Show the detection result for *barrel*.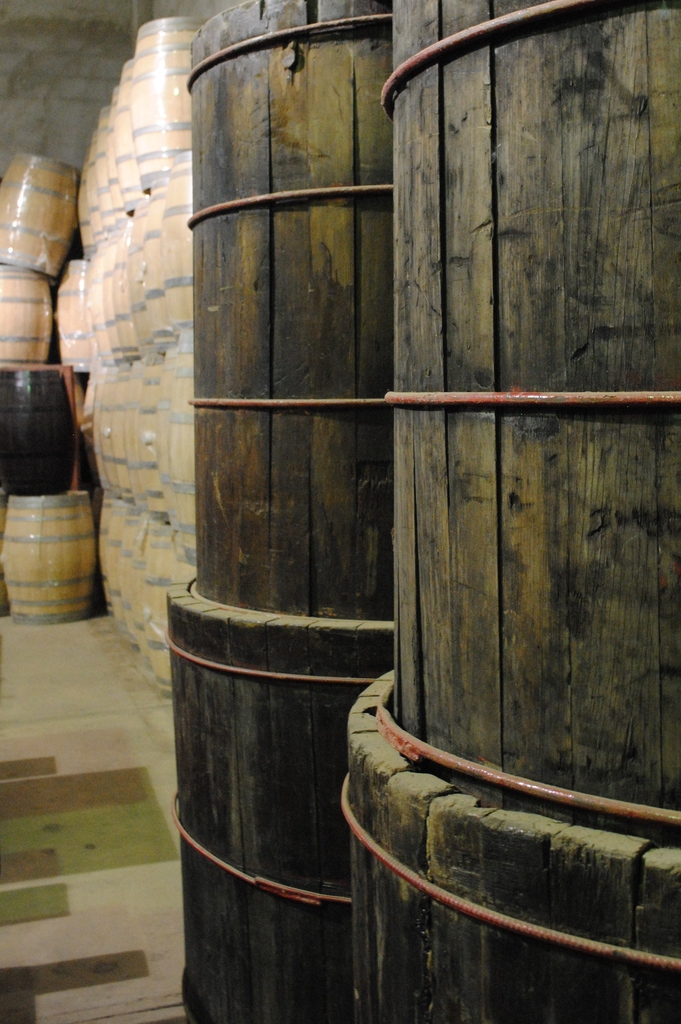
locate(0, 497, 103, 621).
